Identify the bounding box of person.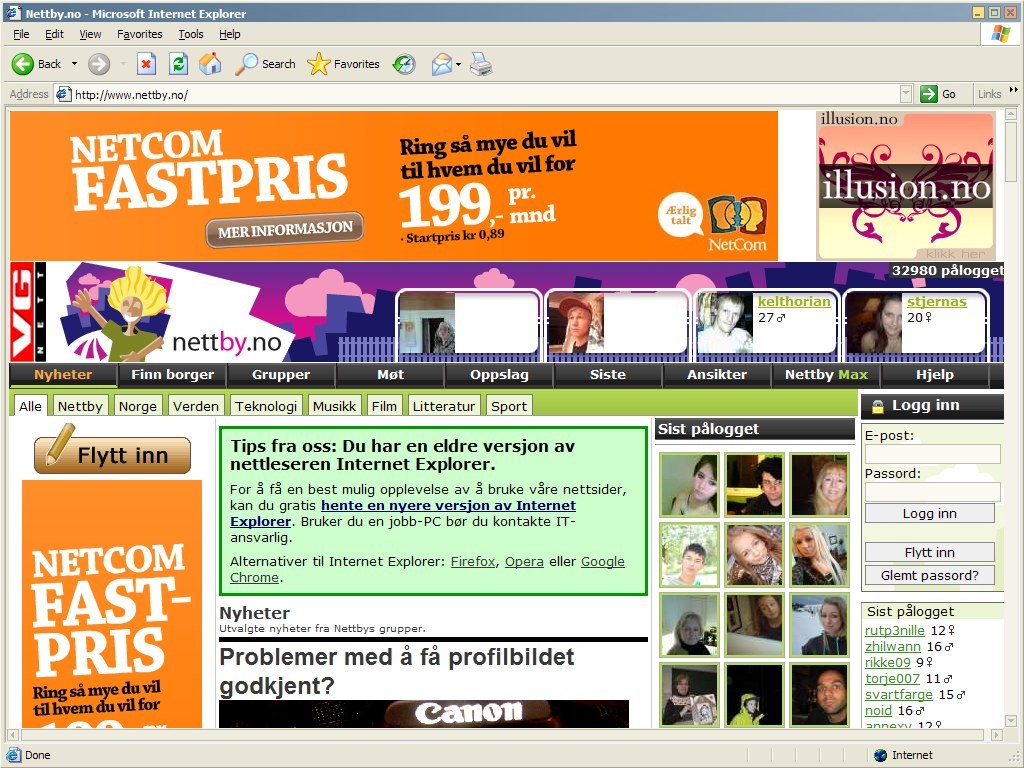
728, 688, 769, 731.
